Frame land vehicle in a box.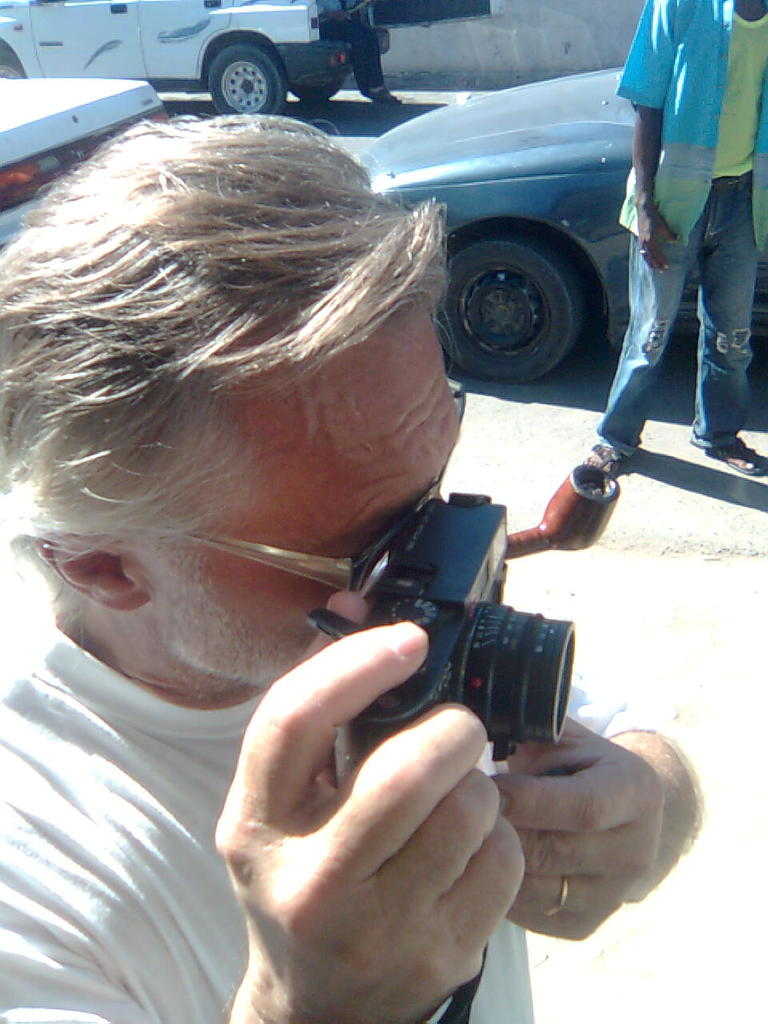
BBox(0, 73, 158, 249).
